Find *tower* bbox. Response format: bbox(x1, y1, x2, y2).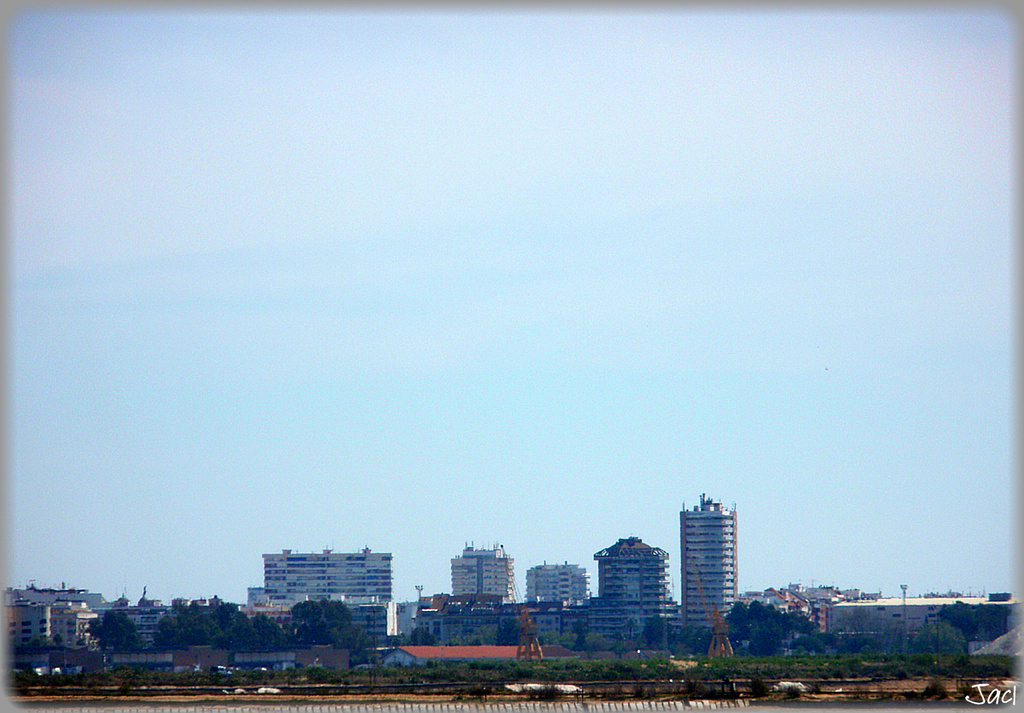
bbox(528, 563, 589, 602).
